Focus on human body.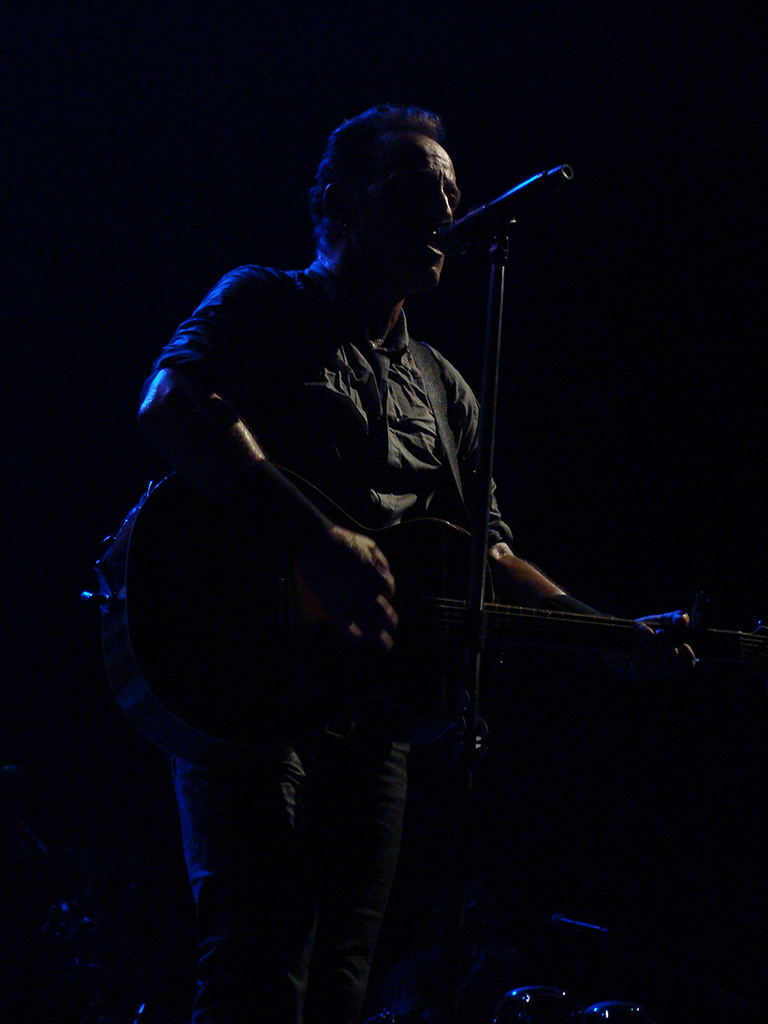
Focused at select_region(130, 75, 646, 984).
